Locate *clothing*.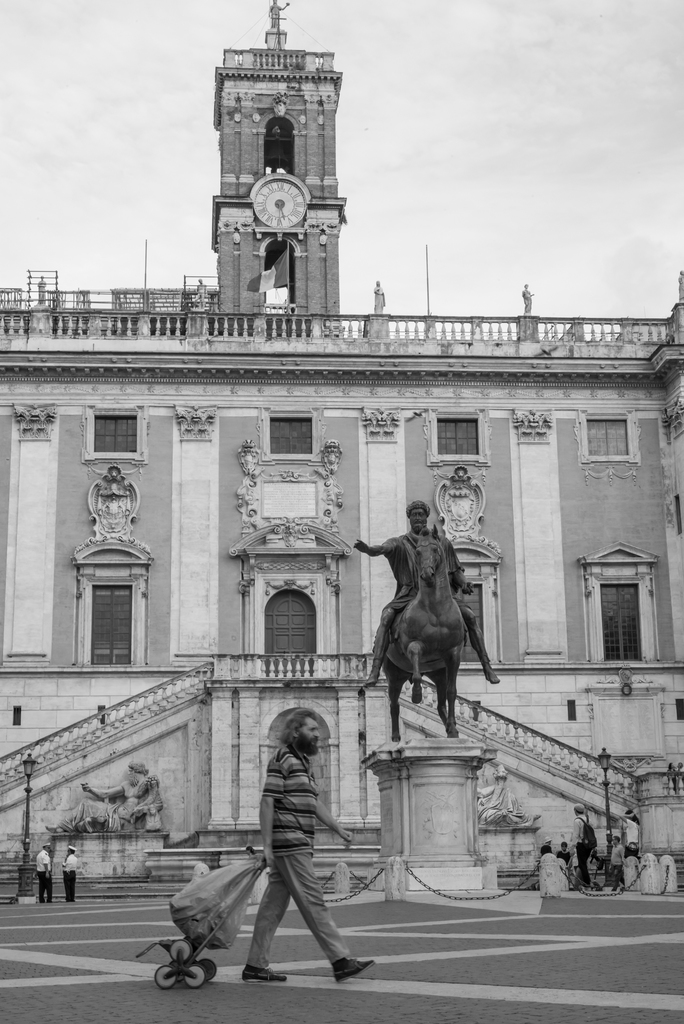
Bounding box: (left=362, top=522, right=495, bottom=689).
